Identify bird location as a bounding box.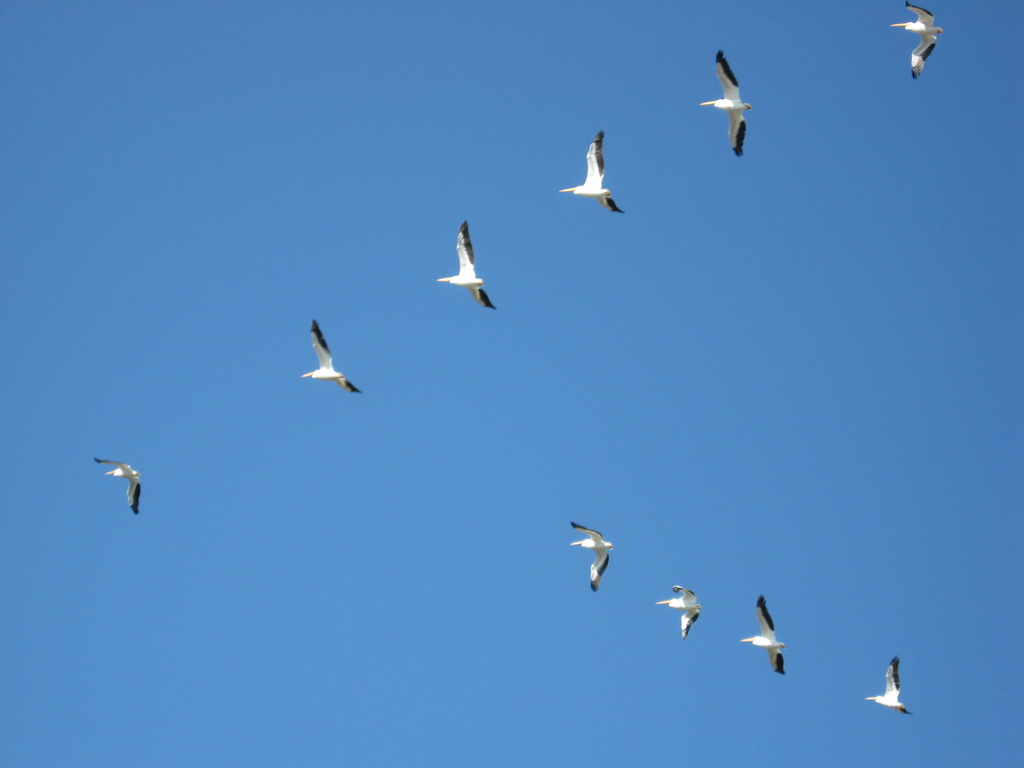
{"left": 704, "top": 51, "right": 764, "bottom": 159}.
